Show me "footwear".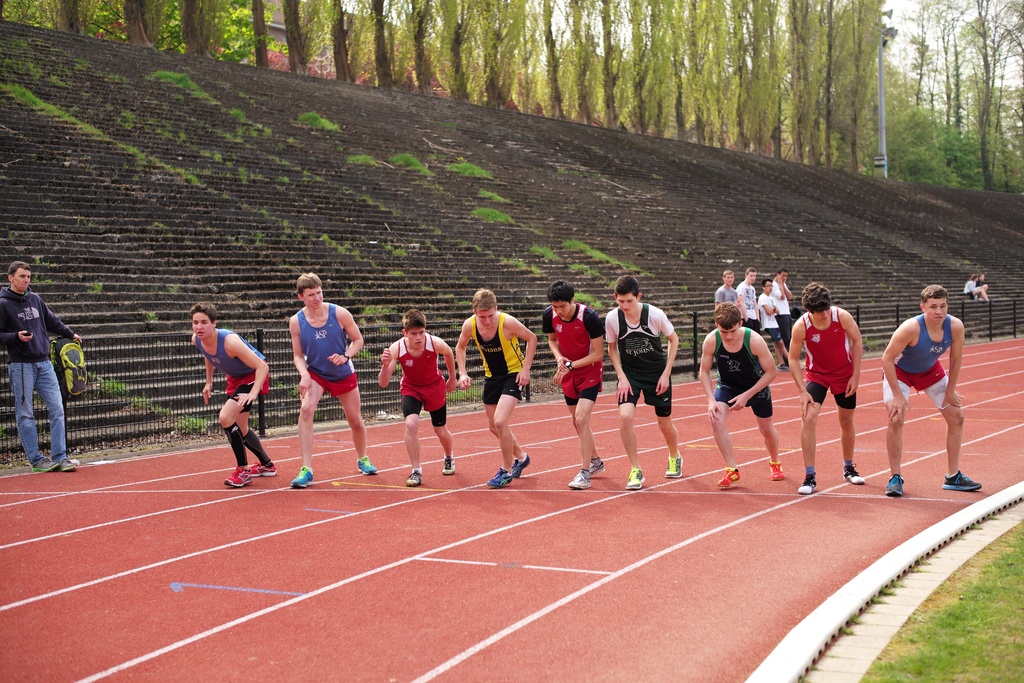
"footwear" is here: region(769, 456, 787, 481).
